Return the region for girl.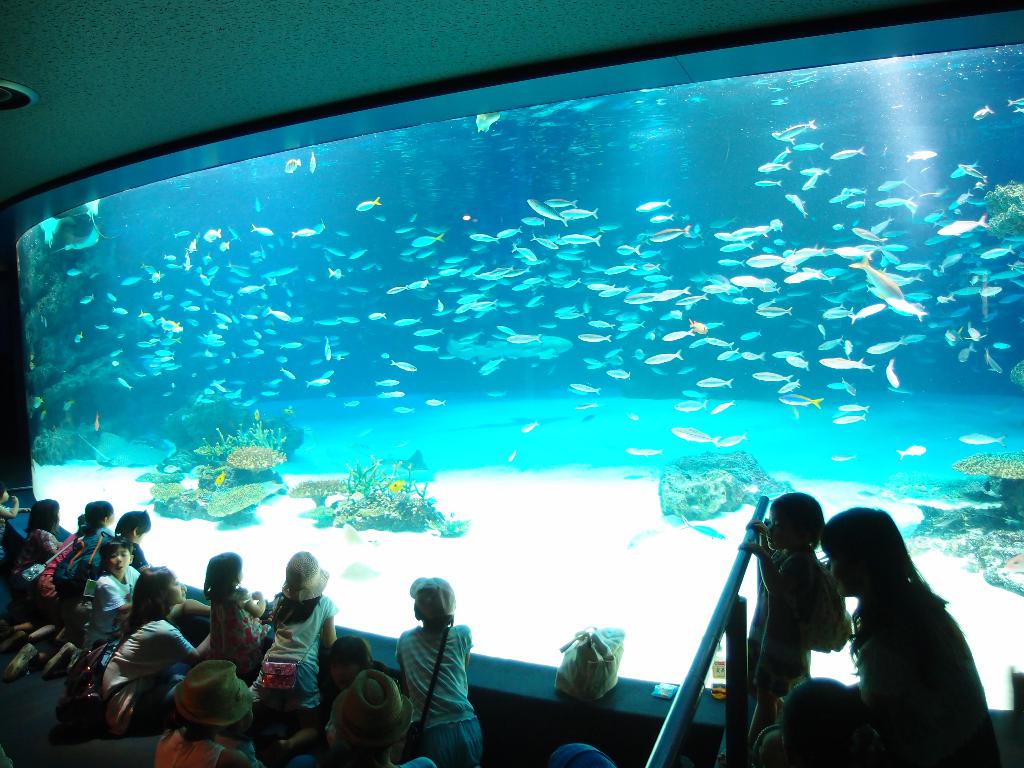
rect(324, 634, 382, 757).
